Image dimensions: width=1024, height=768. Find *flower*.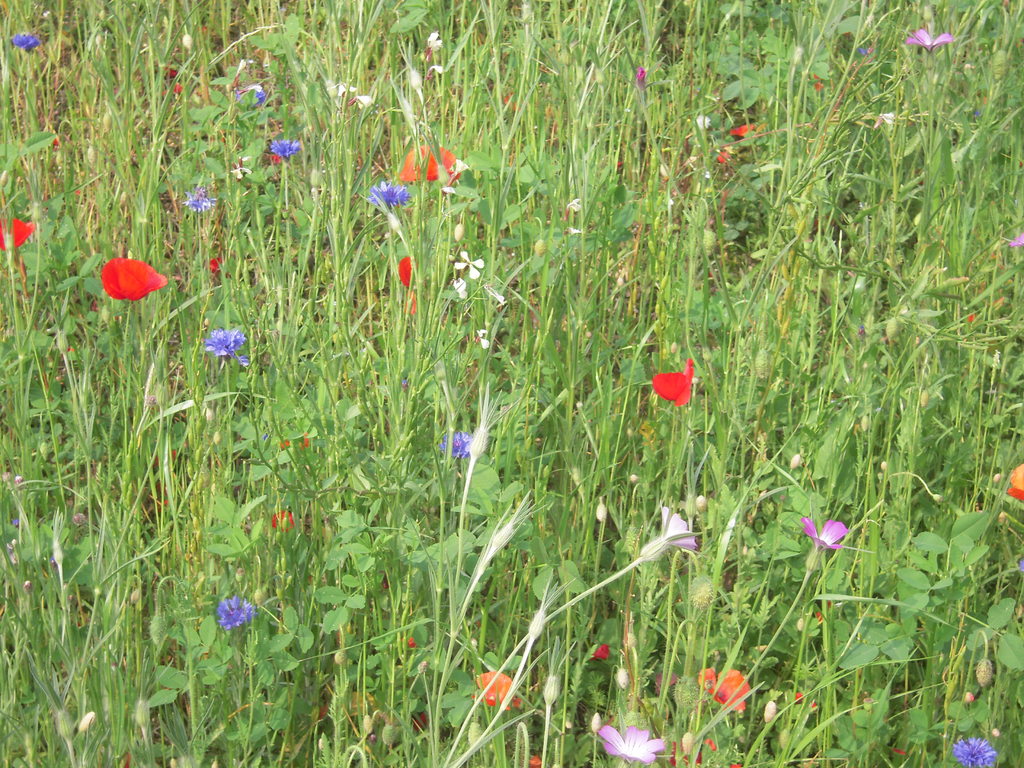
bbox(420, 29, 445, 59).
